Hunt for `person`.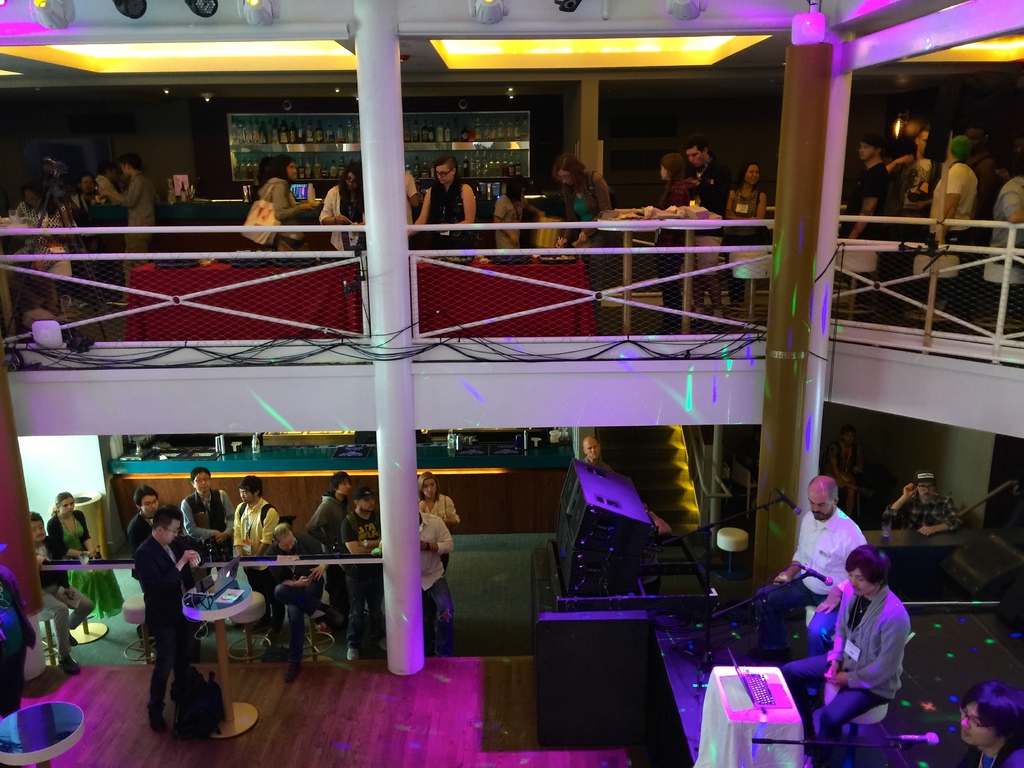
Hunted down at locate(178, 465, 246, 561).
